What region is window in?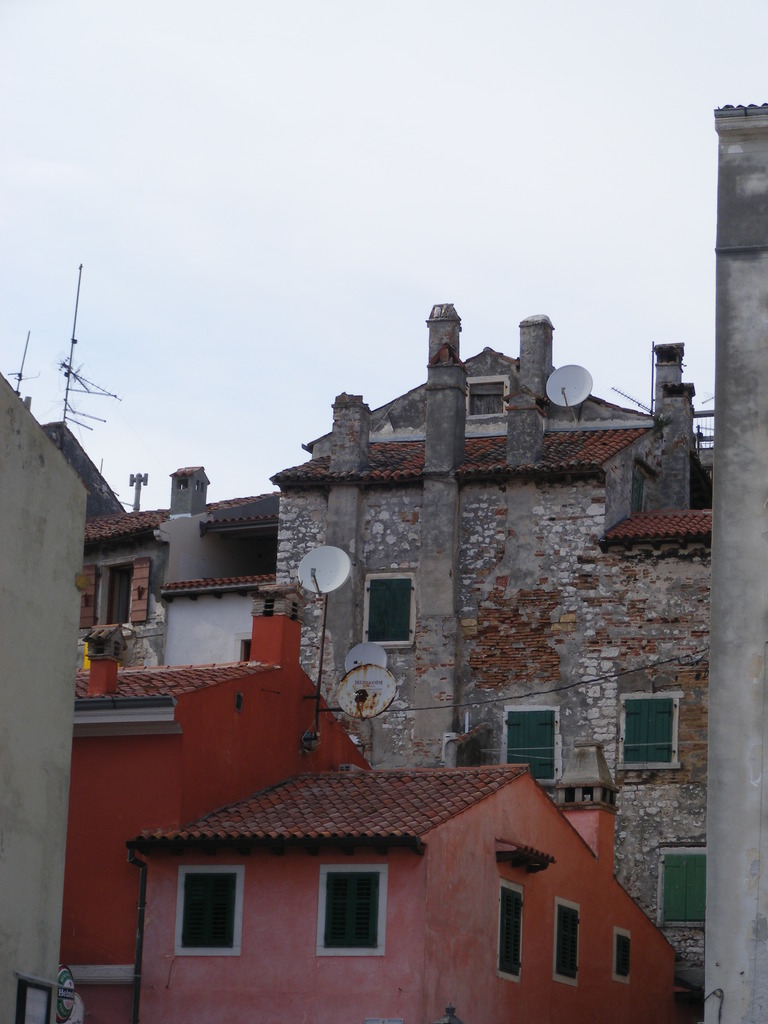
detection(492, 881, 525, 980).
